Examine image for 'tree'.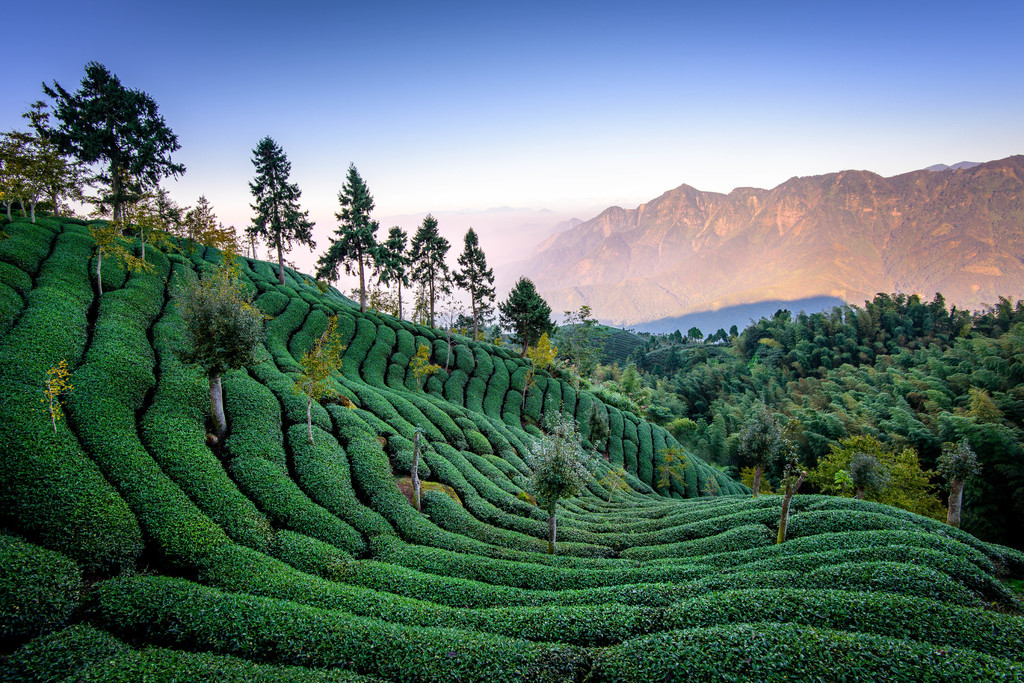
Examination result: left=404, top=213, right=454, bottom=335.
